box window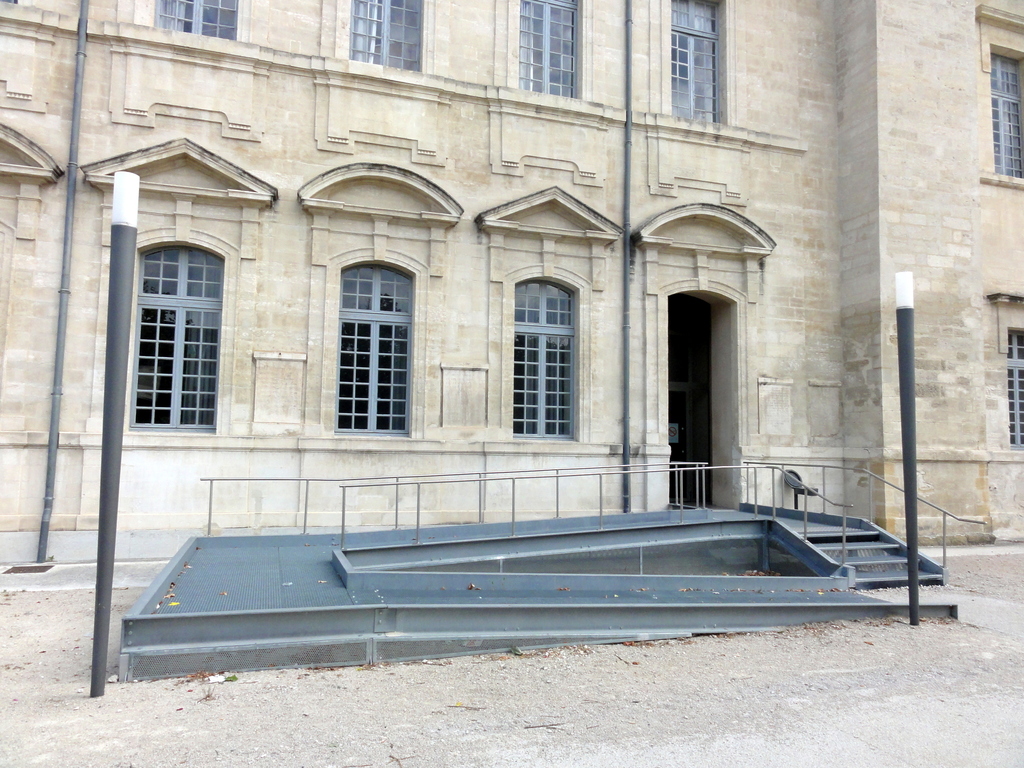
<region>348, 0, 424, 74</region>
